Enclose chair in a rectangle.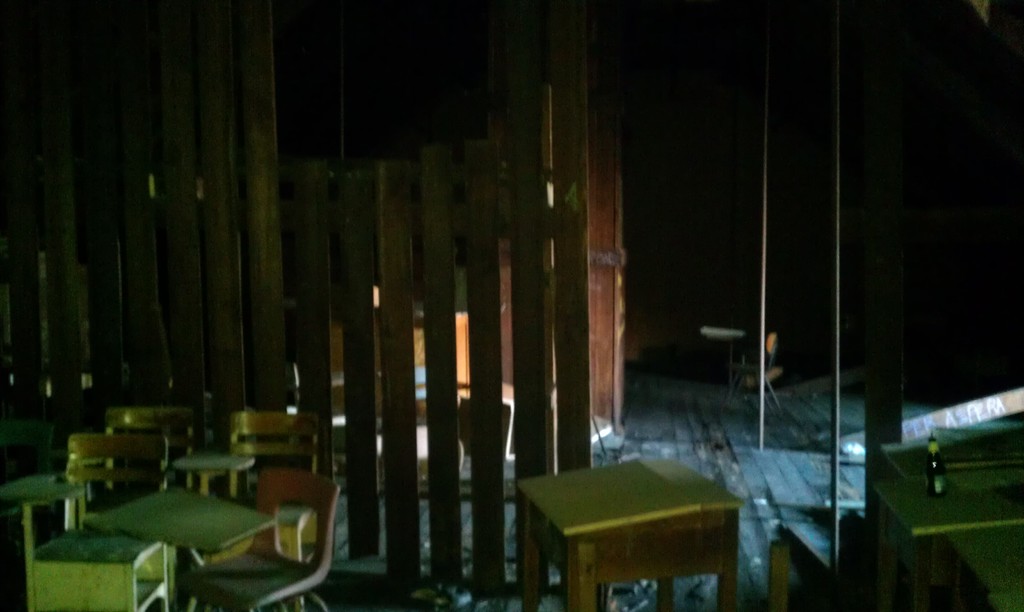
select_region(59, 433, 170, 611).
